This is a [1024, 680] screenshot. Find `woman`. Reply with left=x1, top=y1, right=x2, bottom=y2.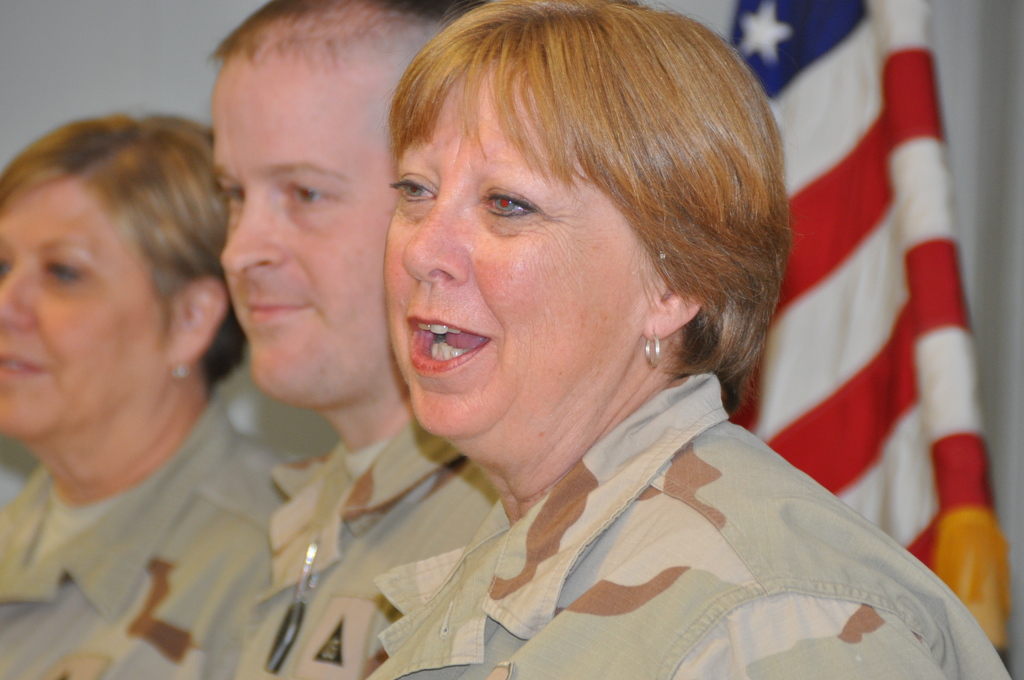
left=245, top=28, right=970, bottom=668.
